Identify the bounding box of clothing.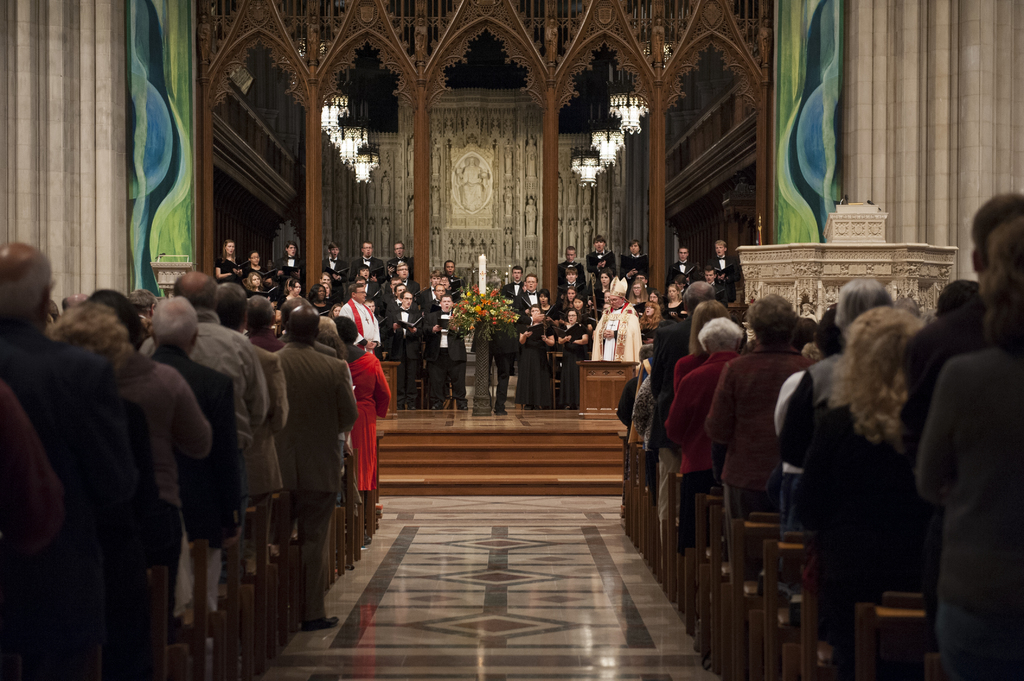
(383, 257, 419, 282).
